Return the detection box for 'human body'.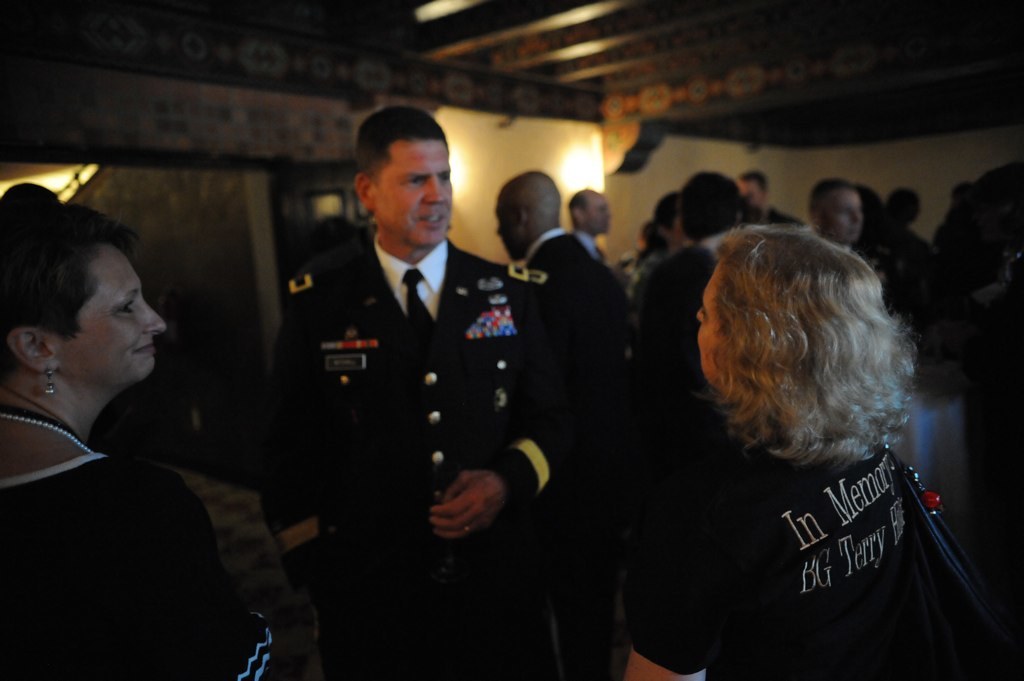
(left=268, top=118, right=566, bottom=680).
